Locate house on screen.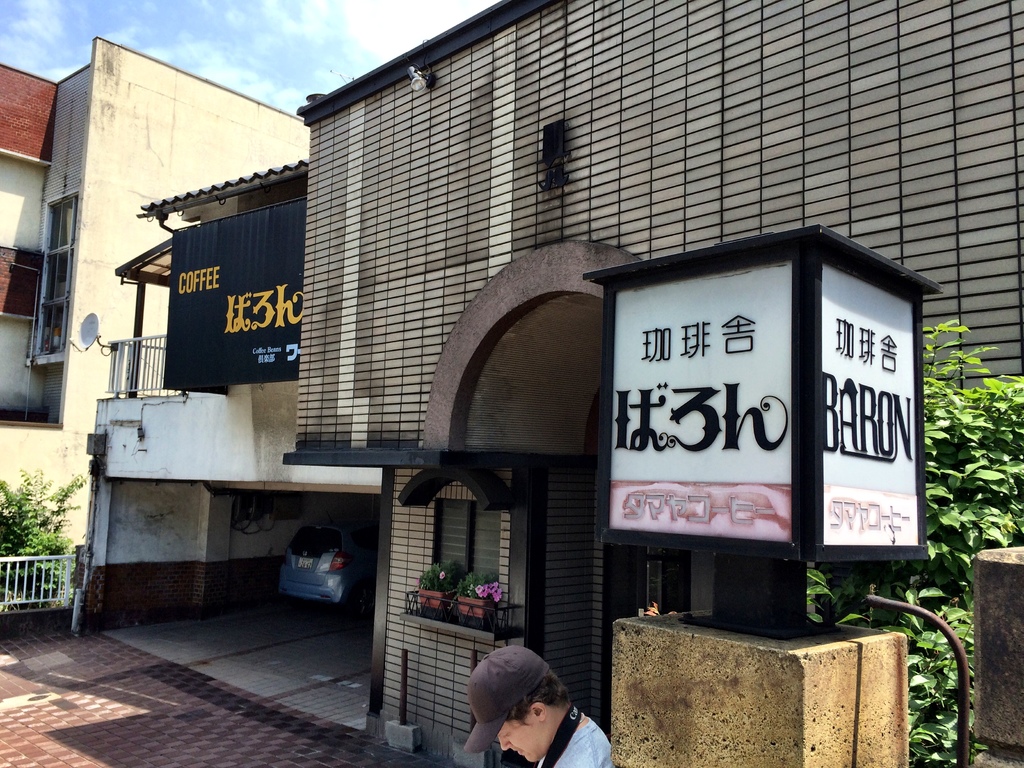
On screen at (84,6,1001,719).
